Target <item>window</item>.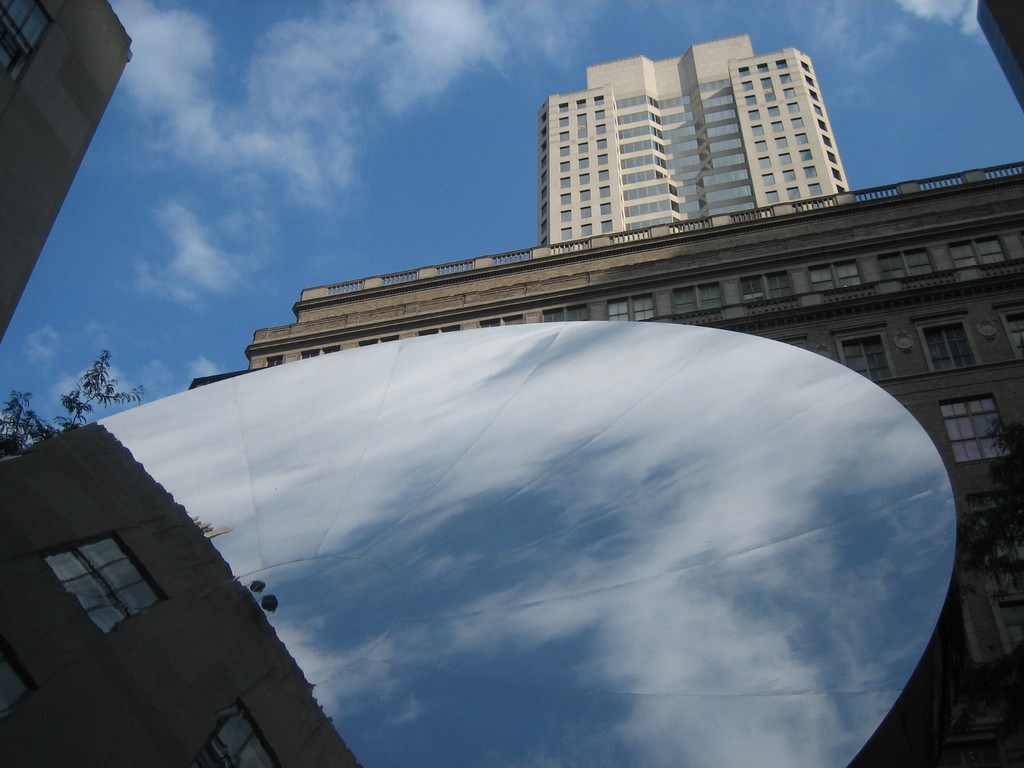
Target region: bbox=[545, 307, 588, 323].
